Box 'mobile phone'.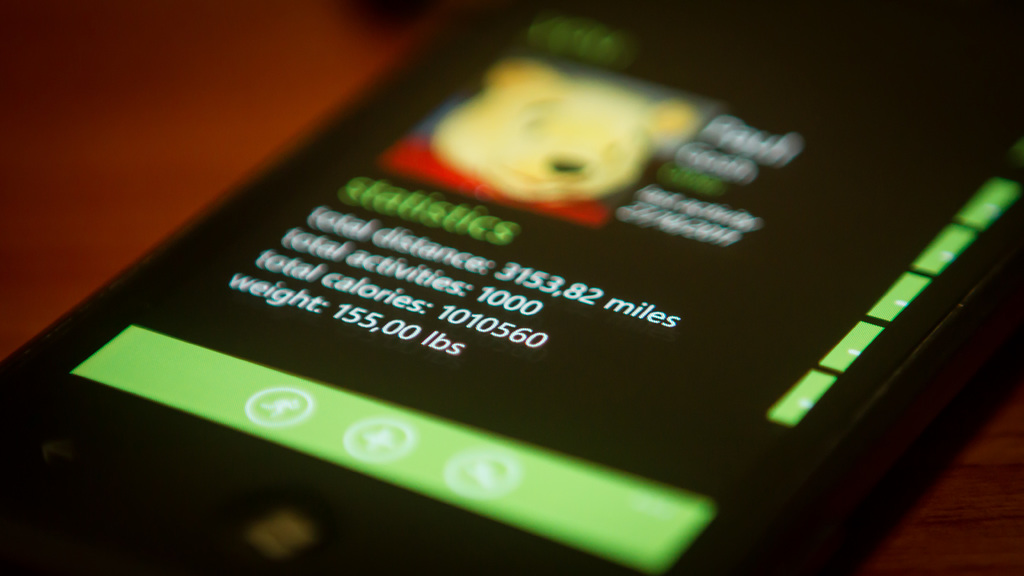
0/0/1023/575.
